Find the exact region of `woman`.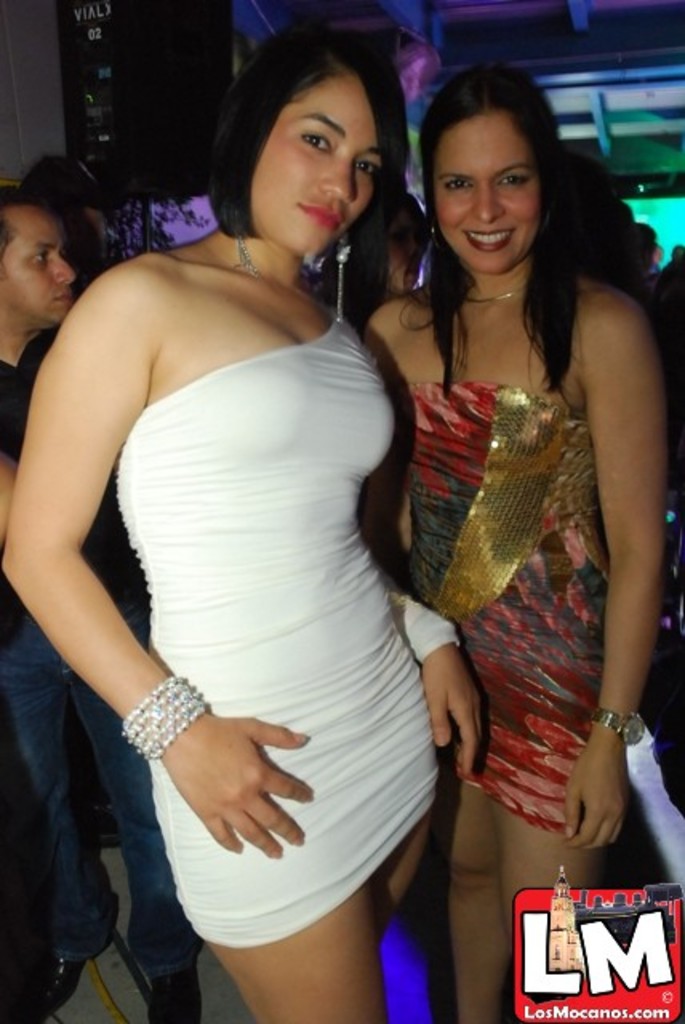
Exact region: box(334, 179, 427, 323).
